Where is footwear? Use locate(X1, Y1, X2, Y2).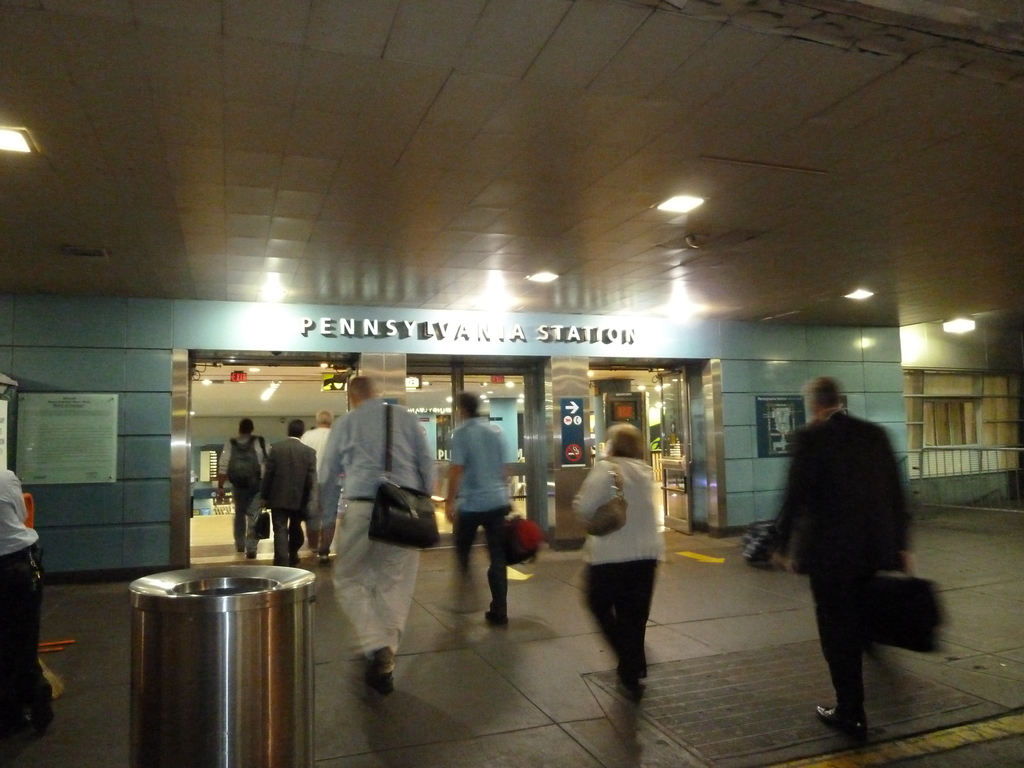
locate(484, 607, 505, 621).
